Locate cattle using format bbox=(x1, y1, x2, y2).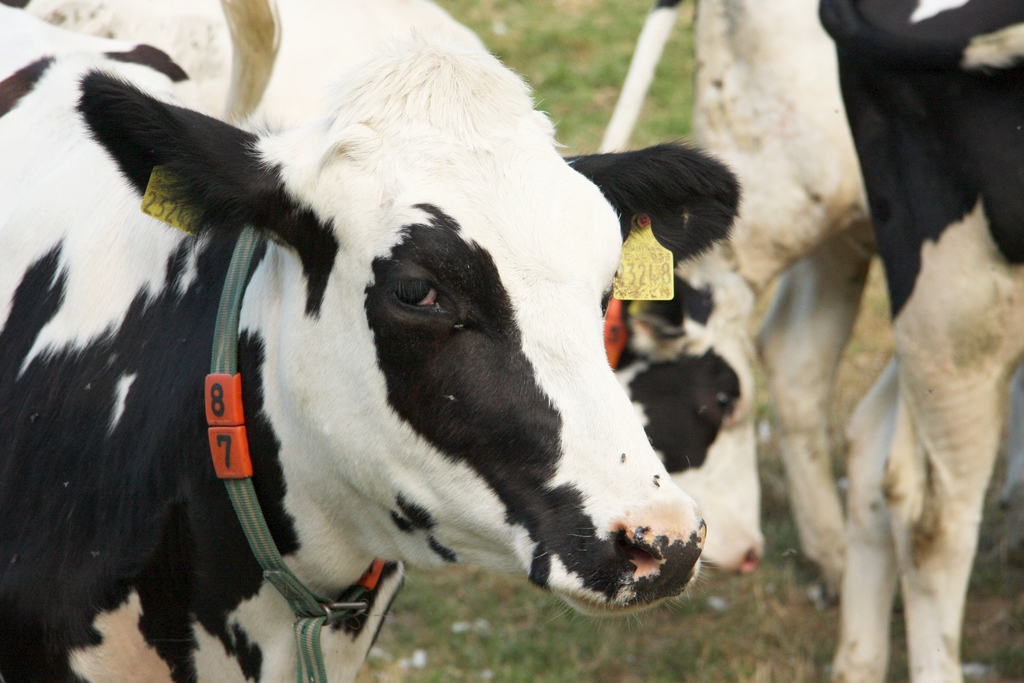
bbox=(0, 0, 735, 680).
